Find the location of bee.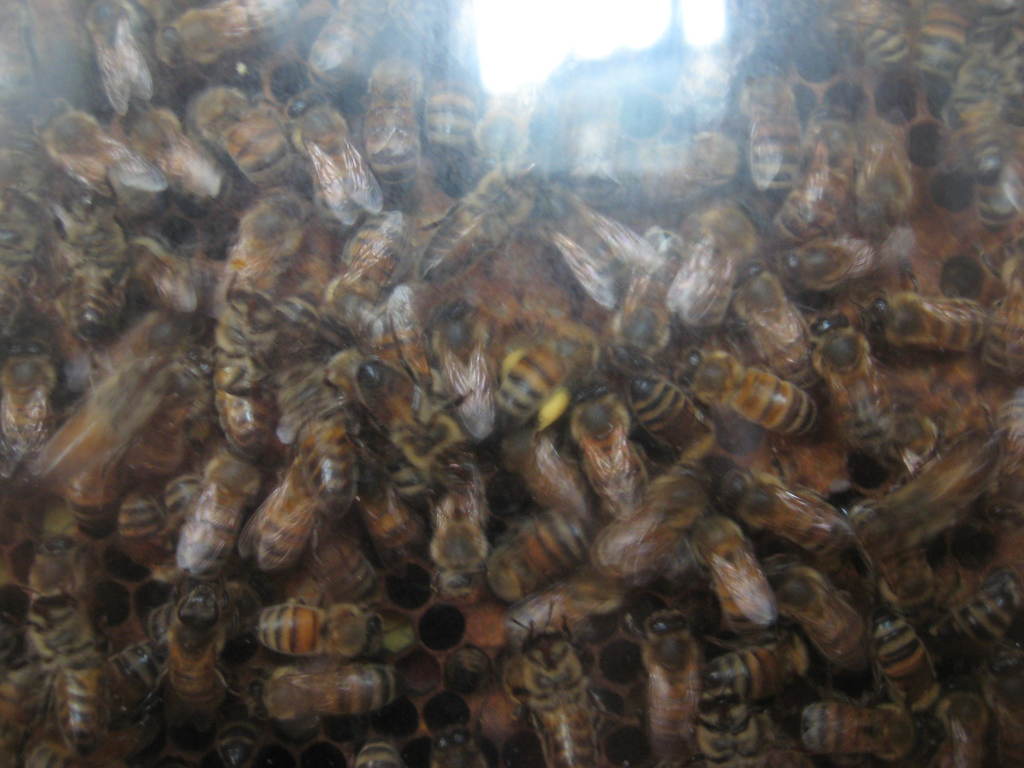
Location: crop(254, 600, 397, 673).
